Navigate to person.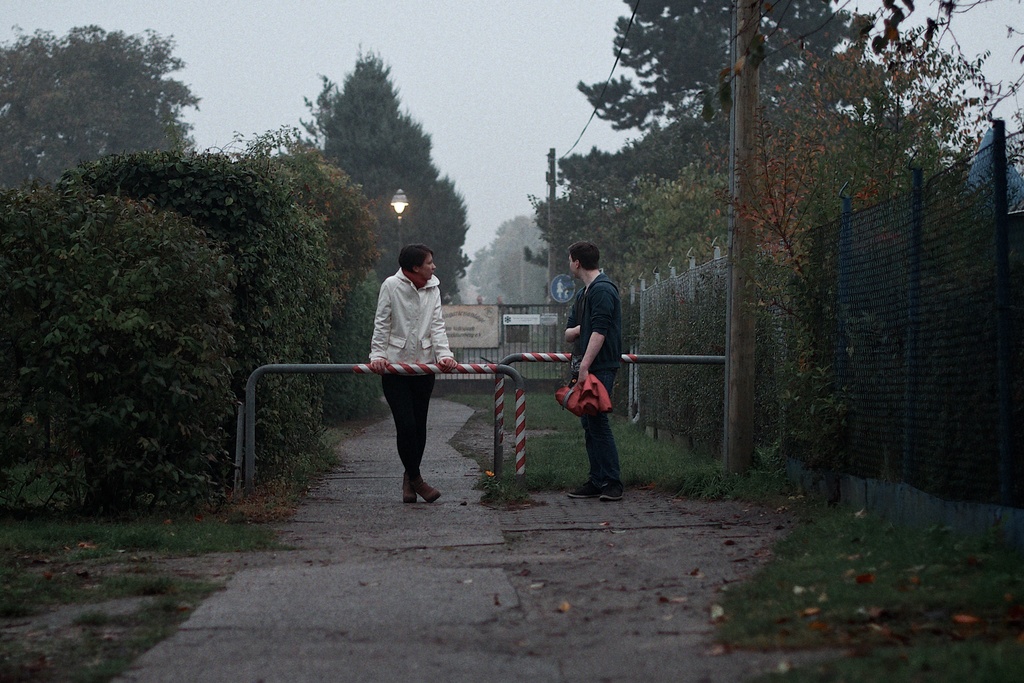
Navigation target: 369, 241, 458, 504.
